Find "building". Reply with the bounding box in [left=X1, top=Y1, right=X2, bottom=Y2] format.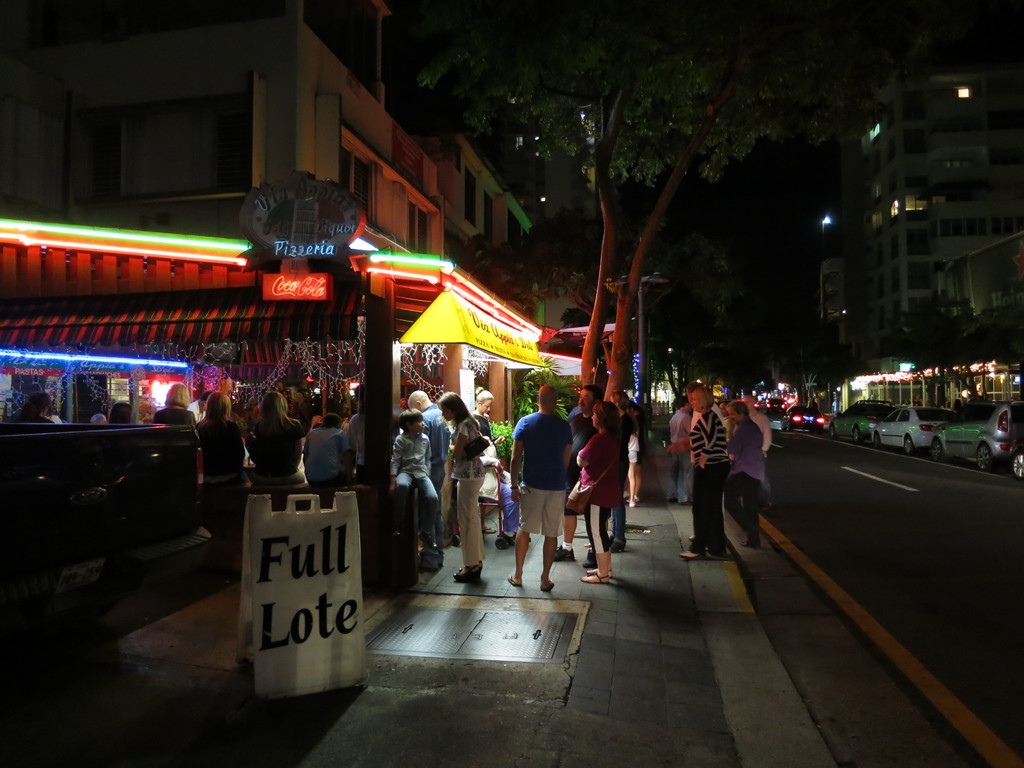
[left=0, top=0, right=548, bottom=328].
